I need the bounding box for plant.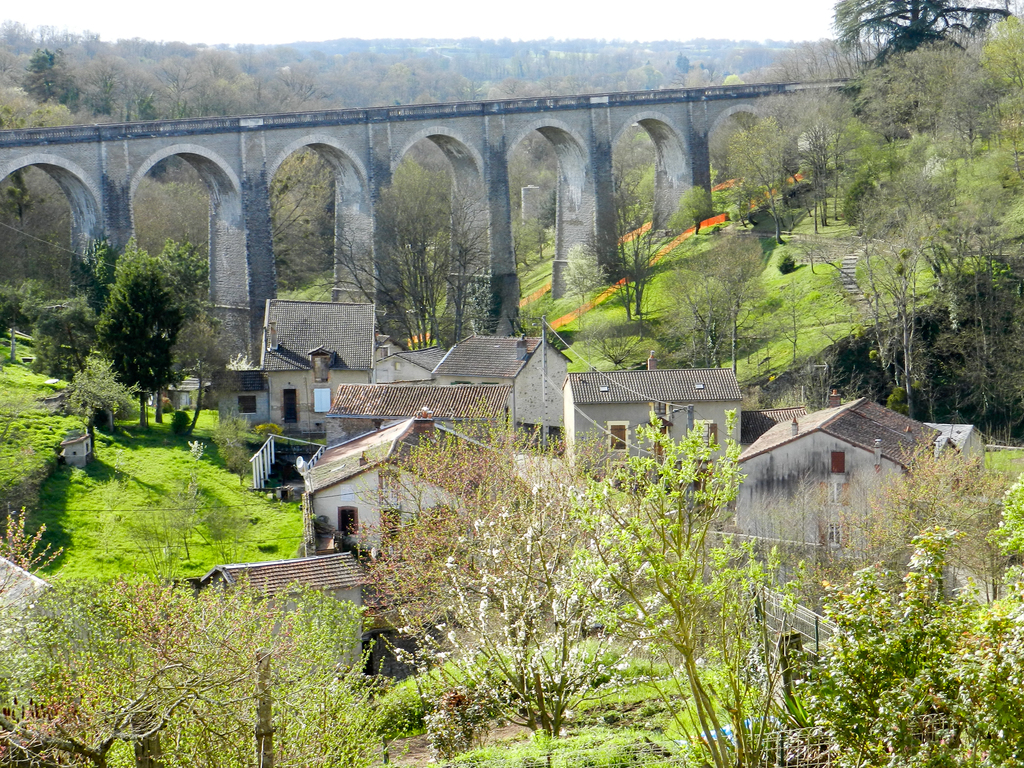
Here it is: x1=395 y1=394 x2=619 y2=767.
